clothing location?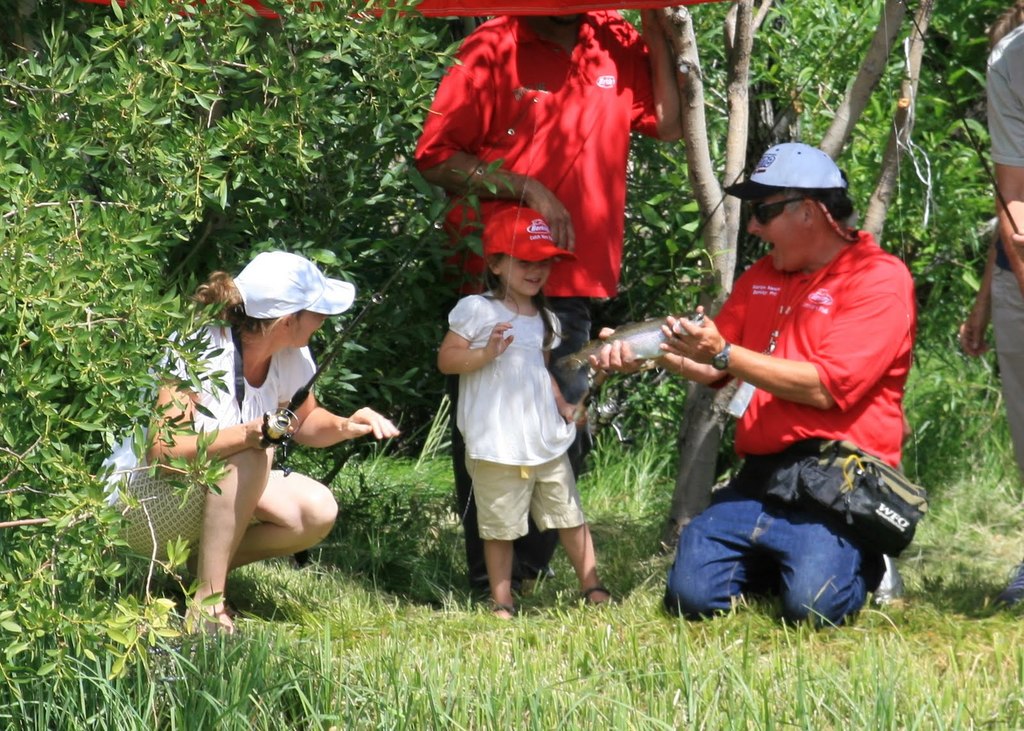
[415,4,717,327]
